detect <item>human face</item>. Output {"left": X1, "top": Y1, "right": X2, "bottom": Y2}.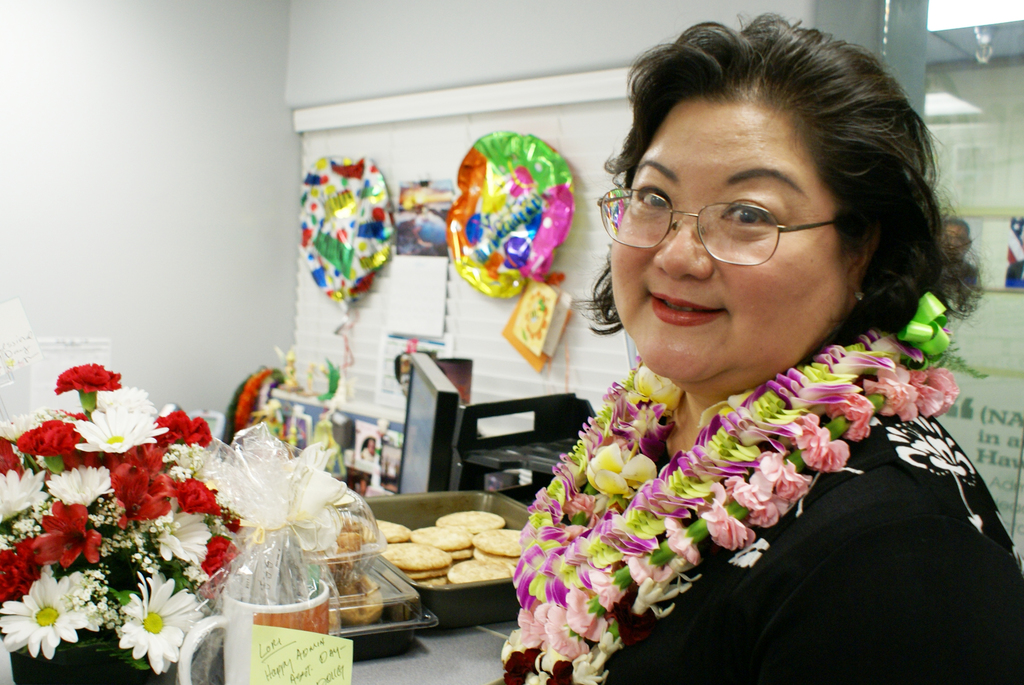
{"left": 612, "top": 115, "right": 833, "bottom": 383}.
